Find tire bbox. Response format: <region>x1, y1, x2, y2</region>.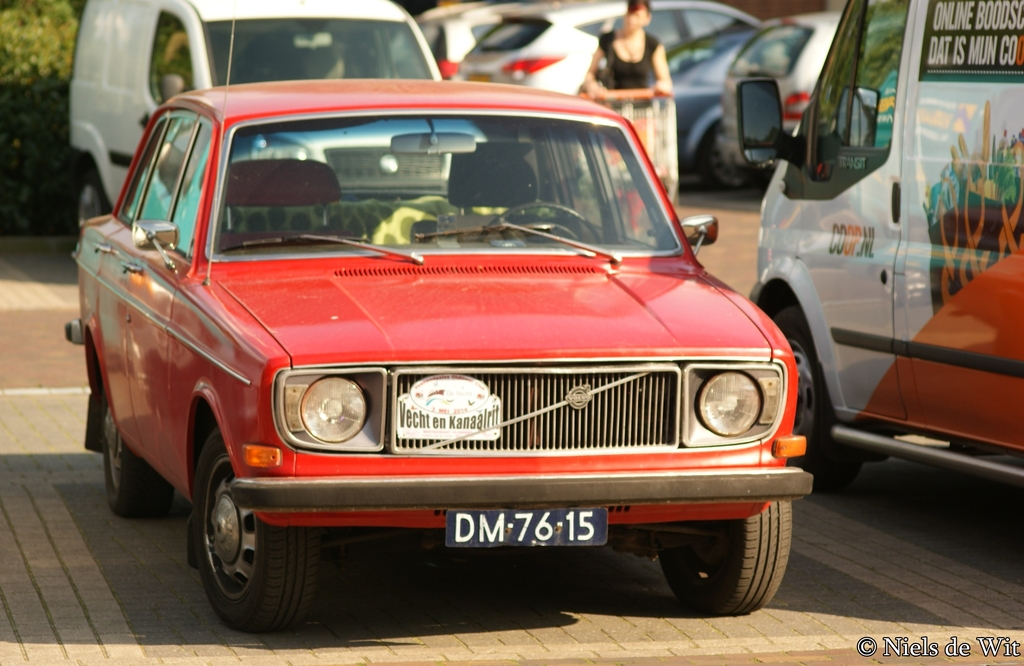
<region>101, 370, 173, 517</region>.
